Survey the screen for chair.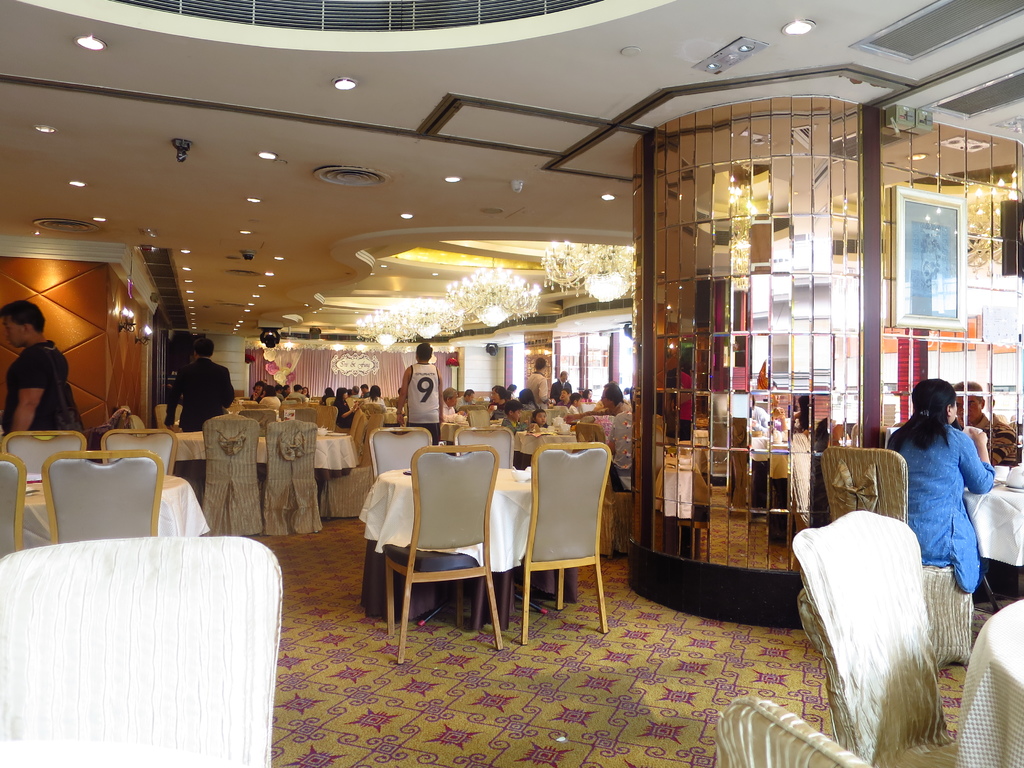
Survey found: region(349, 403, 370, 456).
